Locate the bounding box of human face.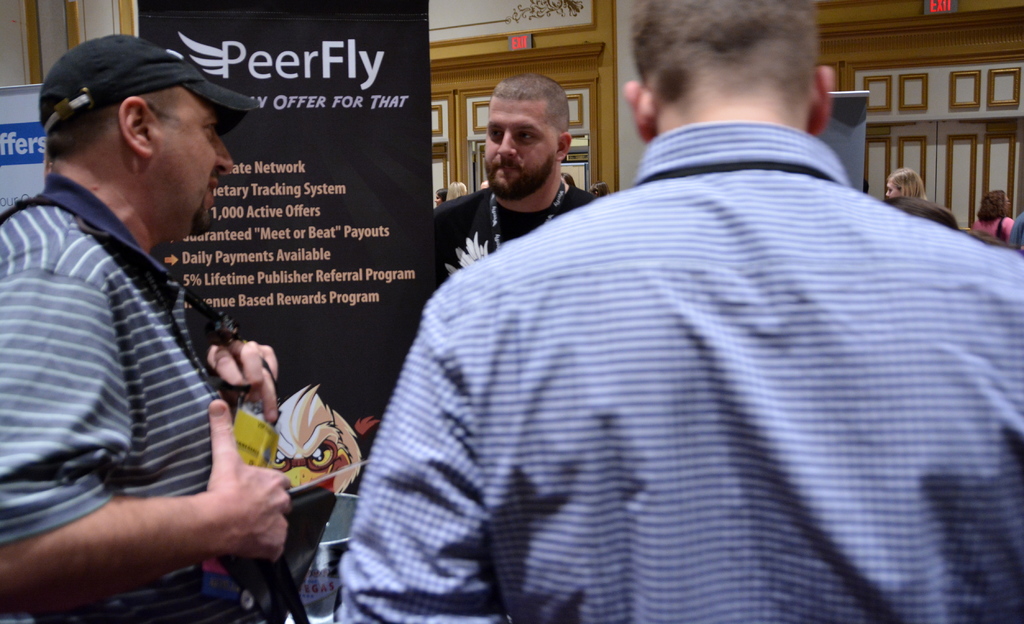
Bounding box: <box>486,102,561,198</box>.
